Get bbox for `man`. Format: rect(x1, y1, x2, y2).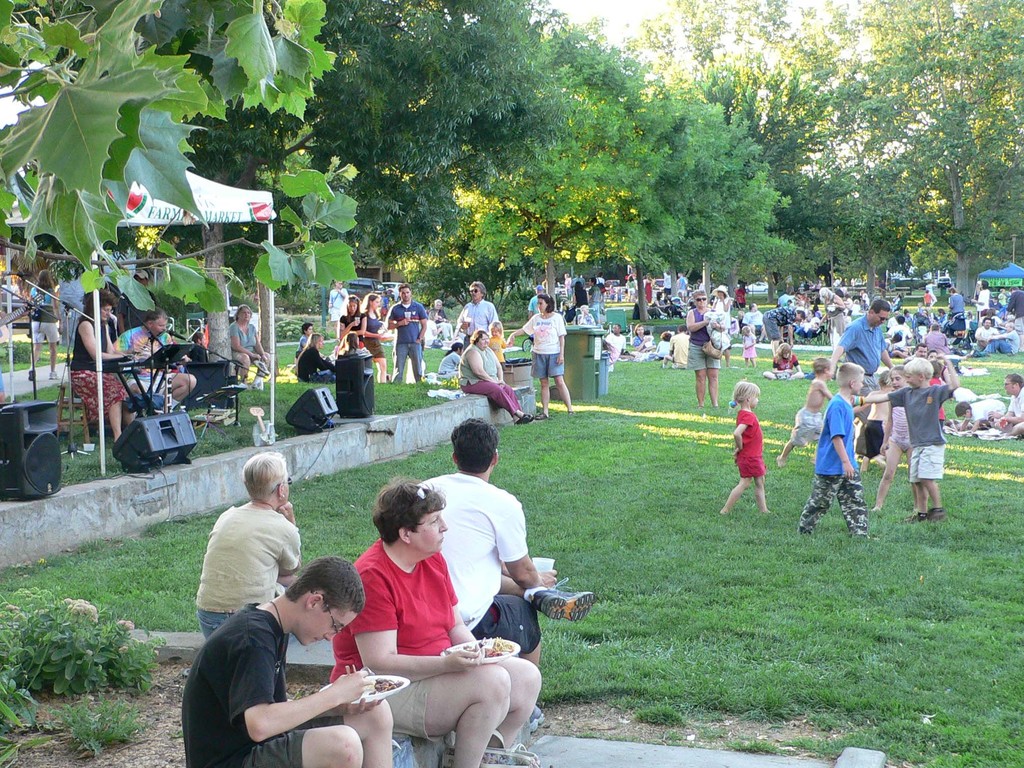
rect(943, 278, 963, 318).
